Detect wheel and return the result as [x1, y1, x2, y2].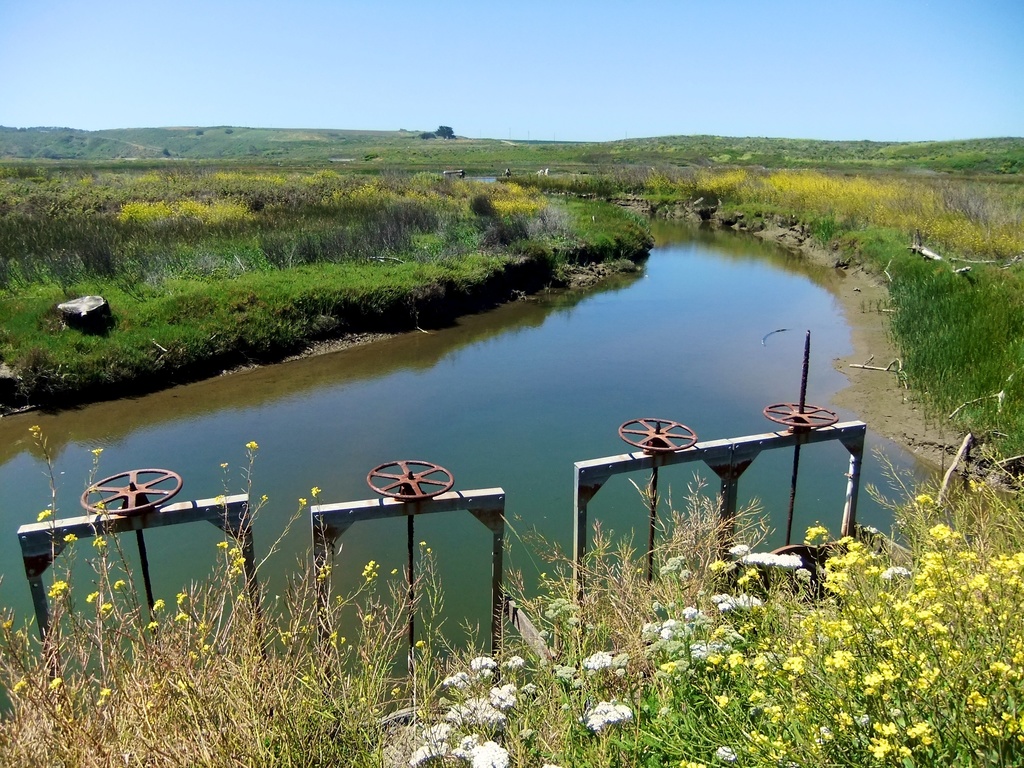
[359, 453, 452, 504].
